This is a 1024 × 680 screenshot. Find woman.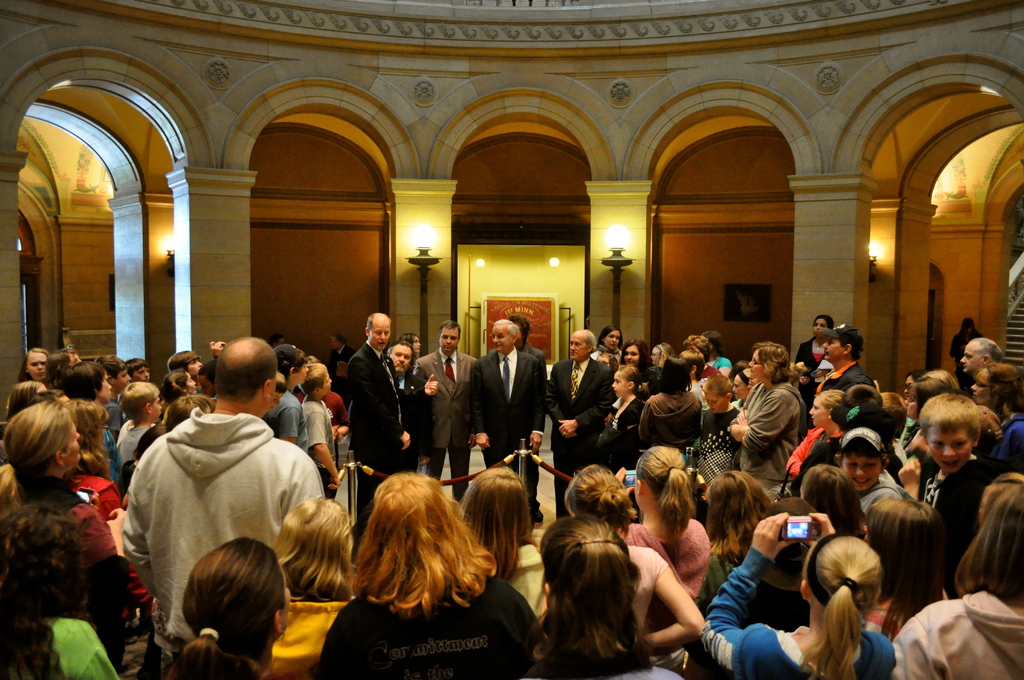
Bounding box: [x1=595, y1=321, x2=632, y2=366].
